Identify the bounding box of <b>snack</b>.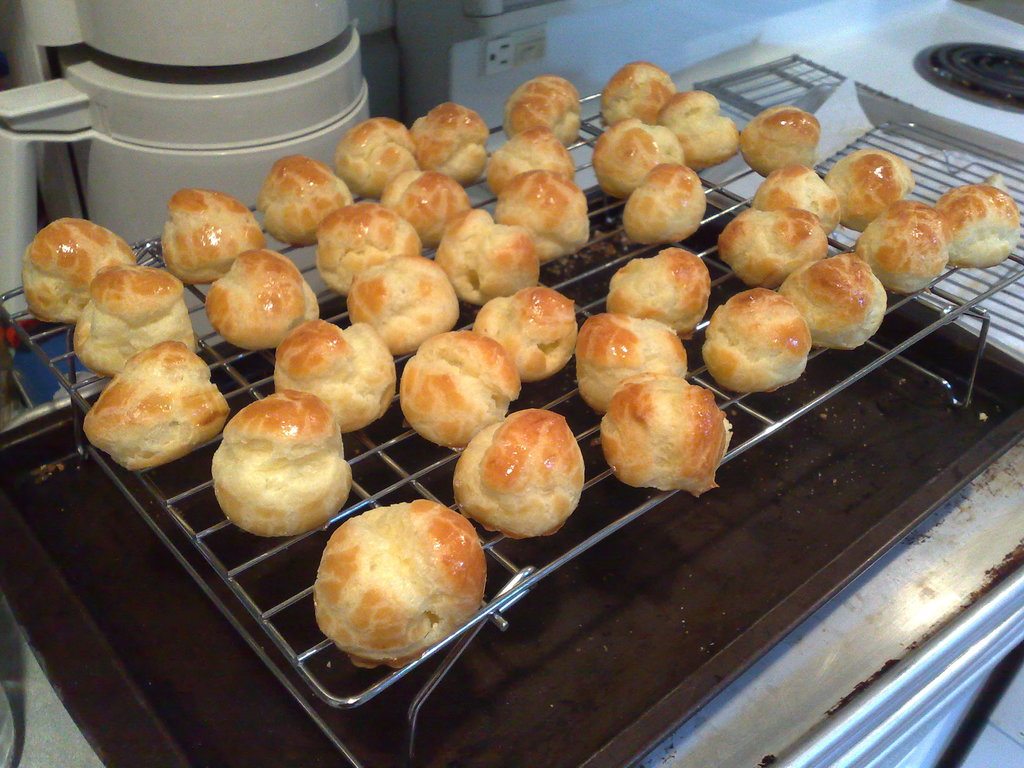
742:104:824:178.
